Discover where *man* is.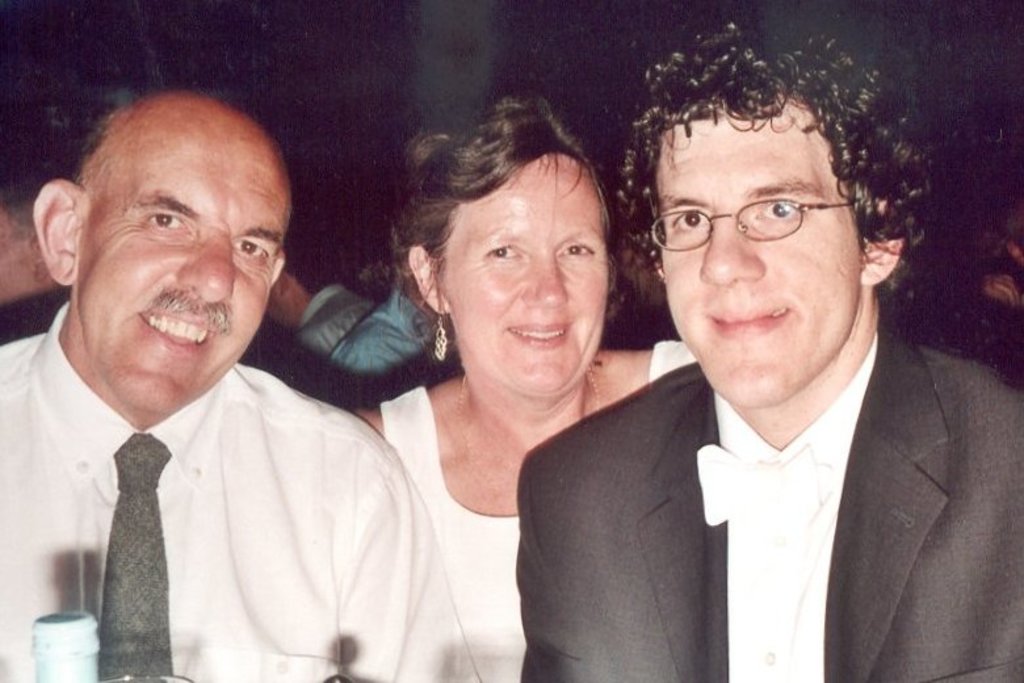
Discovered at bbox=[495, 0, 1023, 682].
